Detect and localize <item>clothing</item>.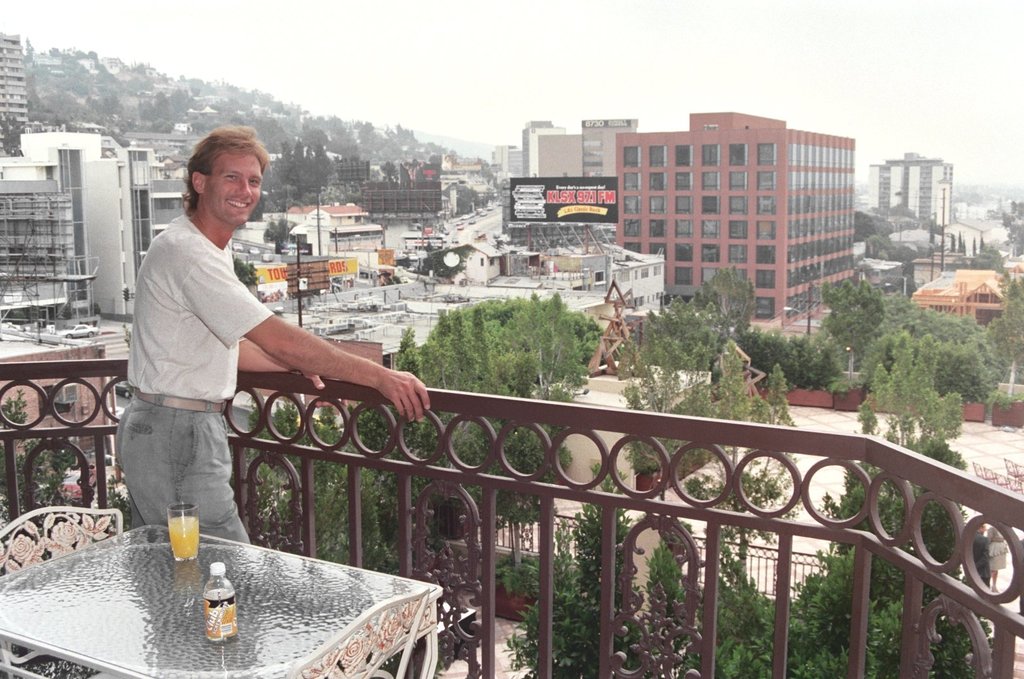
Localized at Rect(116, 175, 347, 567).
